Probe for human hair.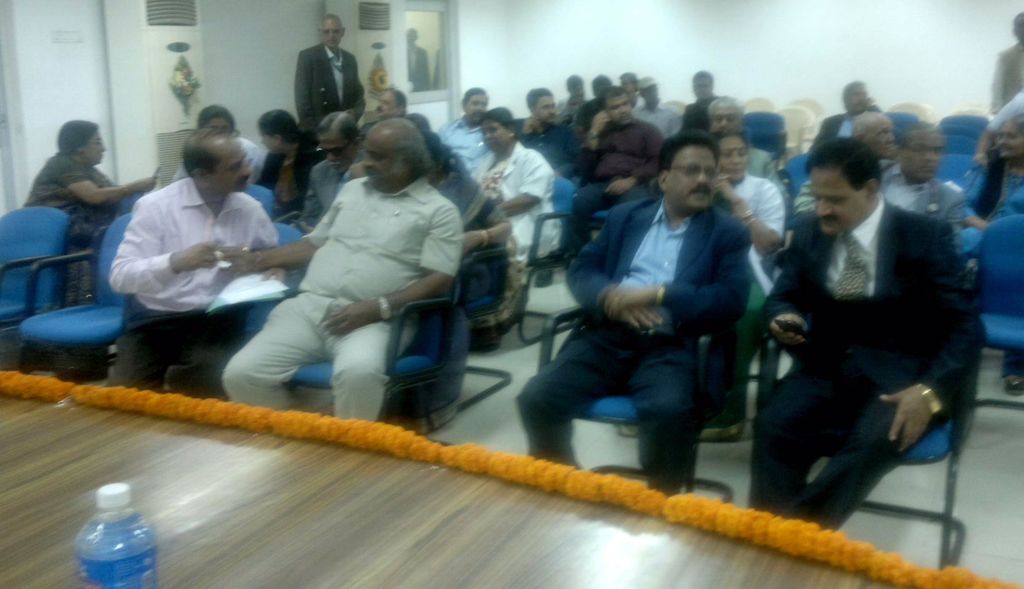
Probe result: 526, 87, 554, 117.
